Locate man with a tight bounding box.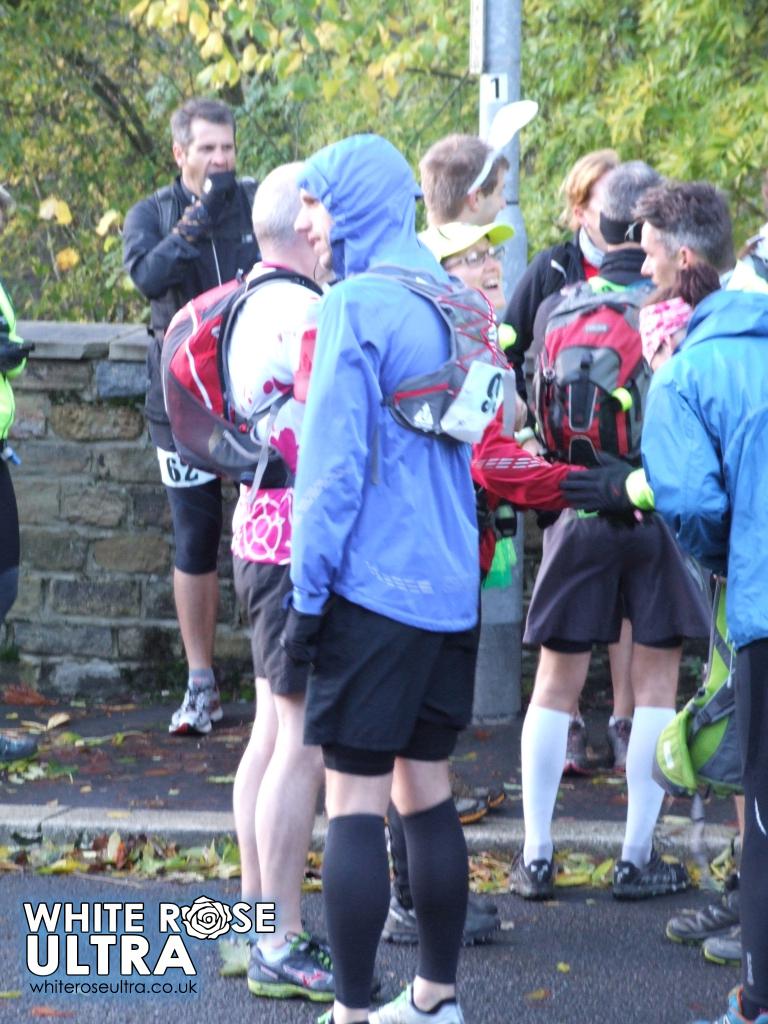
(x1=418, y1=131, x2=511, y2=225).
